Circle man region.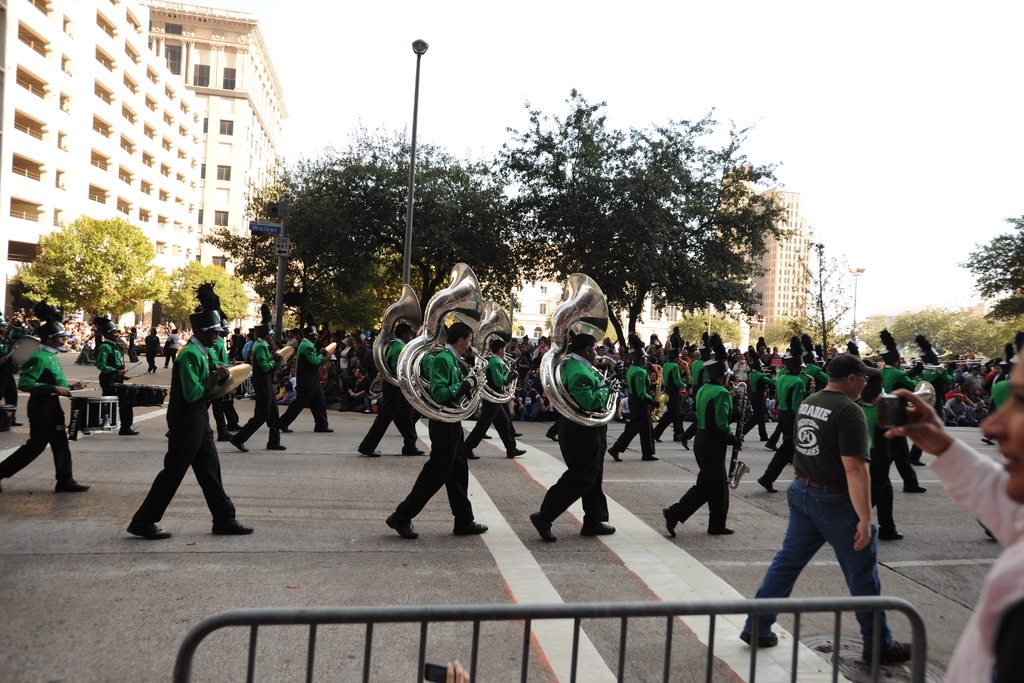
Region: [left=884, top=332, right=1023, bottom=682].
